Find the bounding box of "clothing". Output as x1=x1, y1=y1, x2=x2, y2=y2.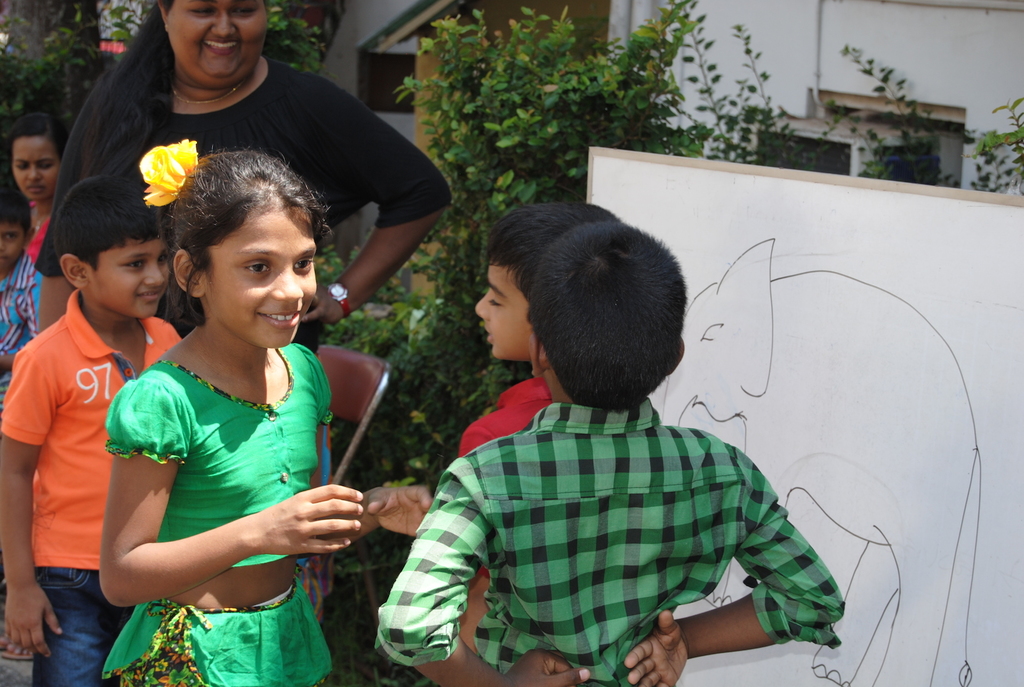
x1=372, y1=398, x2=849, y2=686.
